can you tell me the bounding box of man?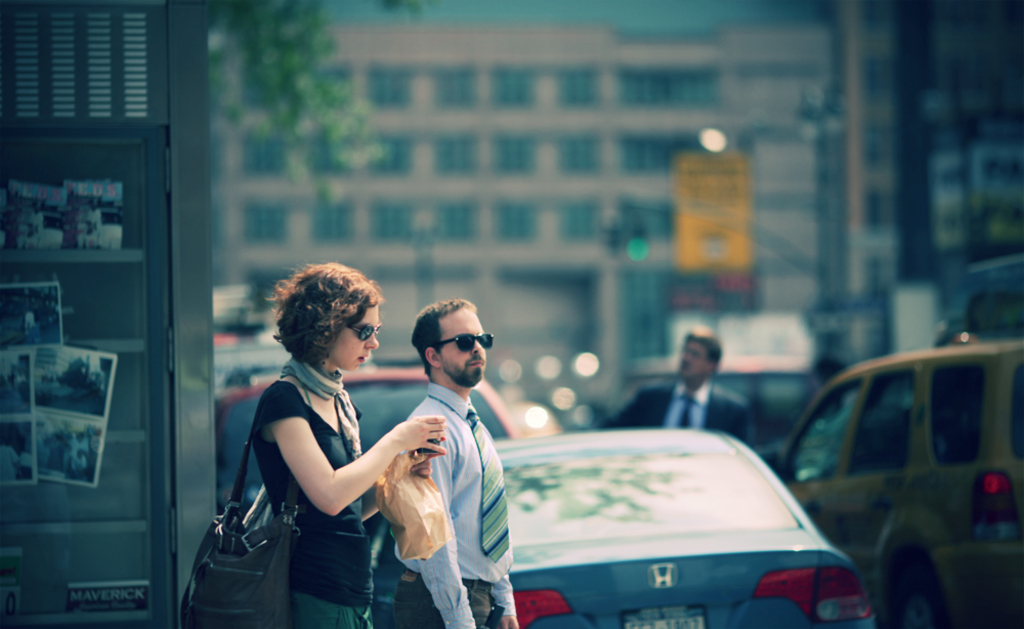
<bbox>587, 327, 751, 452</bbox>.
